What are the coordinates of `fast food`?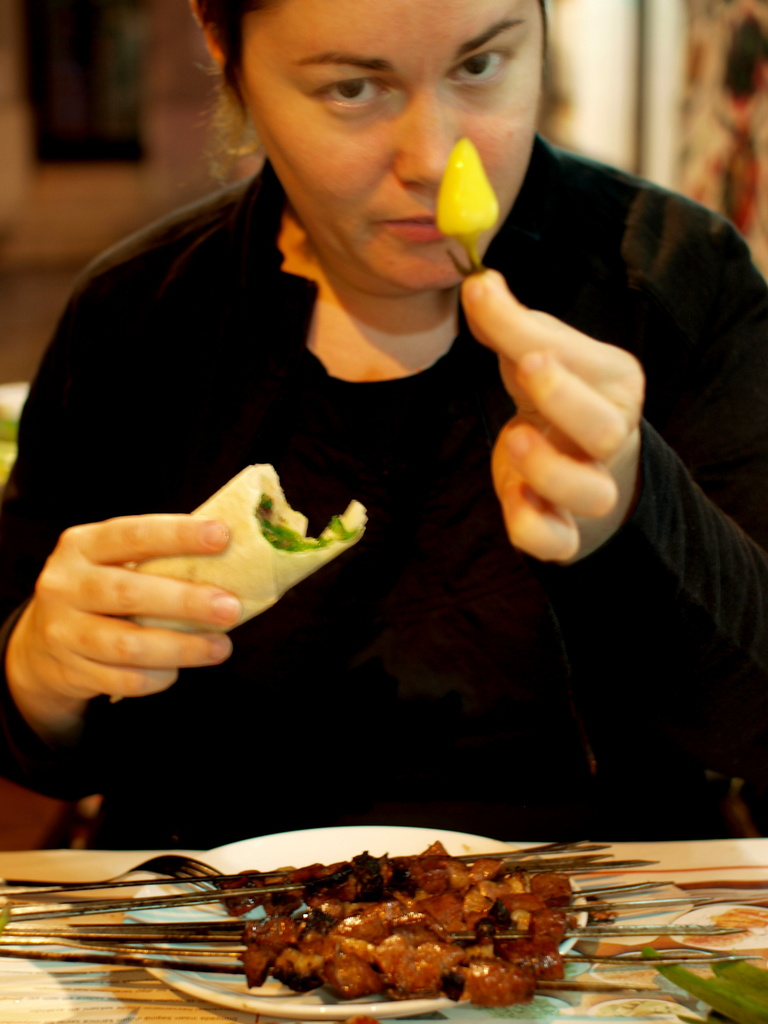
bbox=(109, 461, 392, 671).
